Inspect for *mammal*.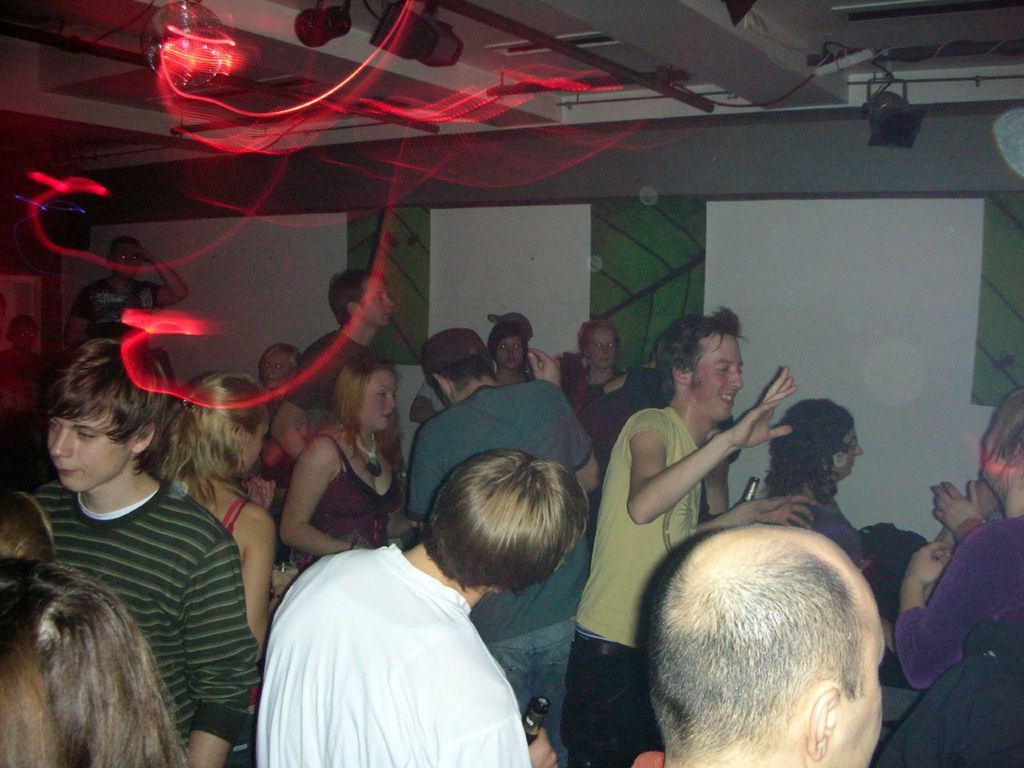
Inspection: [558,306,810,767].
